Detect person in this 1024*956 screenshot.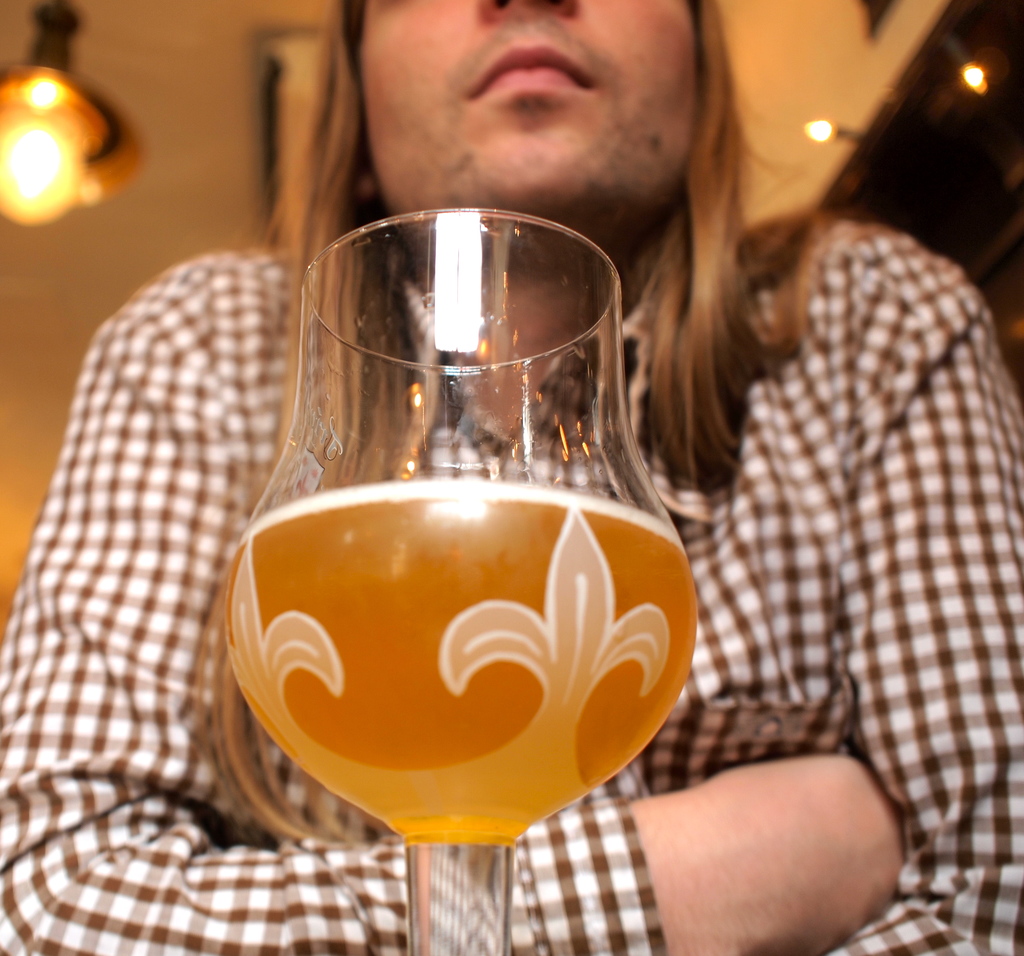
Detection: <bbox>0, 0, 1023, 955</bbox>.
